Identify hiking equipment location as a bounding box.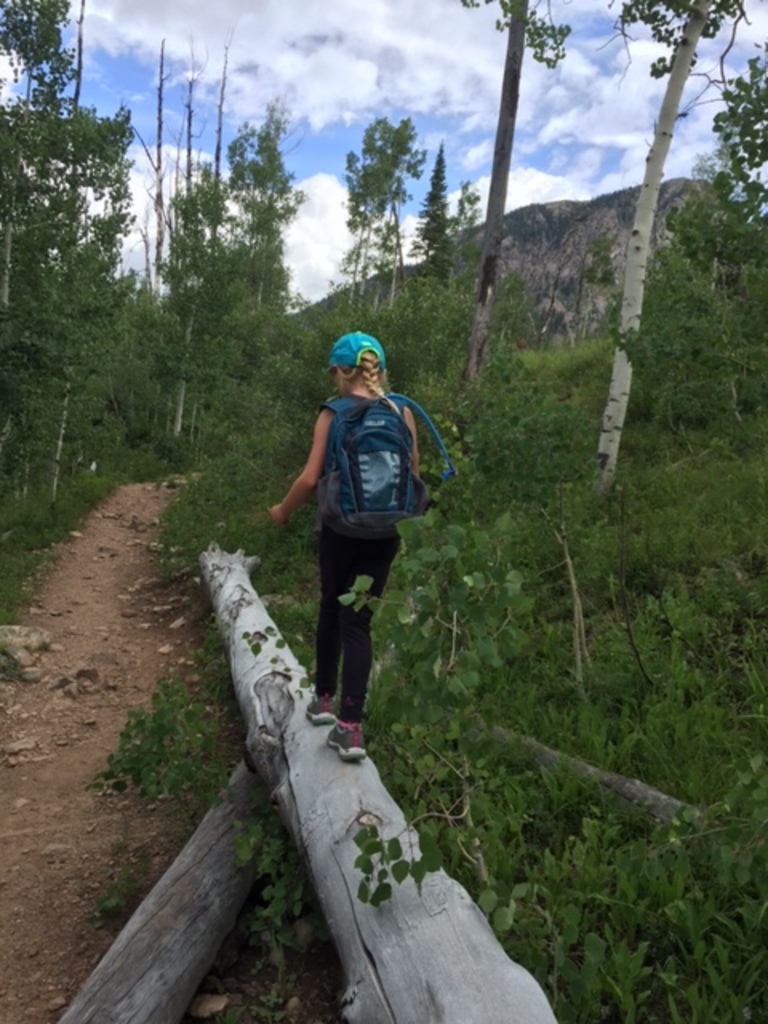
326 714 373 770.
